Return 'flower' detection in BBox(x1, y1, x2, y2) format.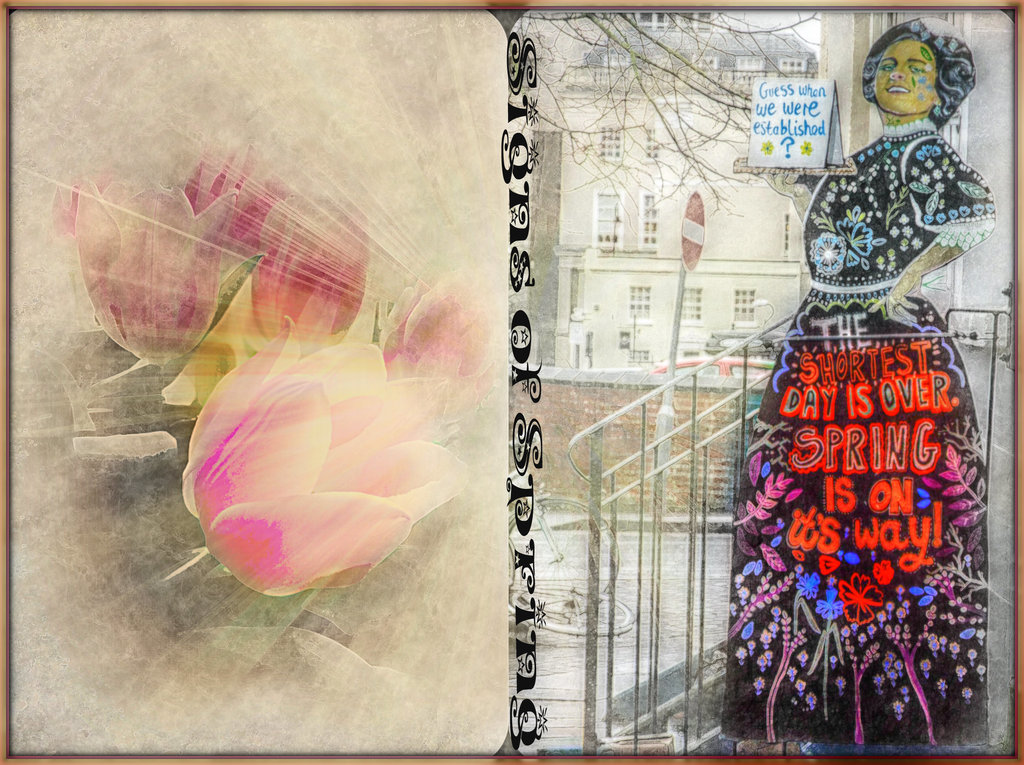
BBox(809, 232, 847, 279).
